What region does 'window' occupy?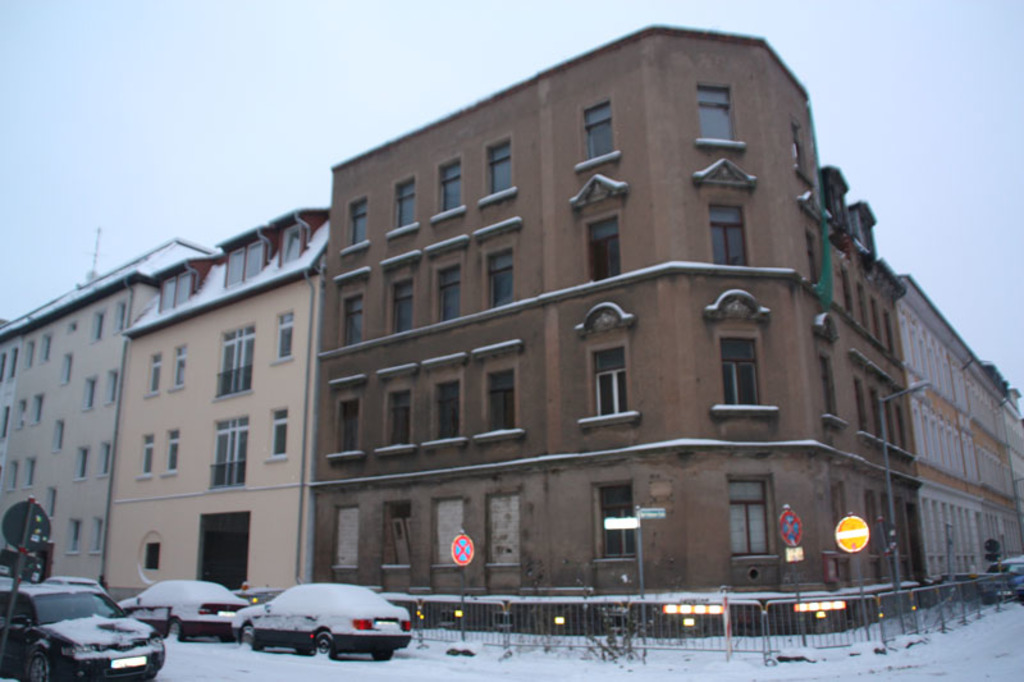
(0, 352, 5, 384).
